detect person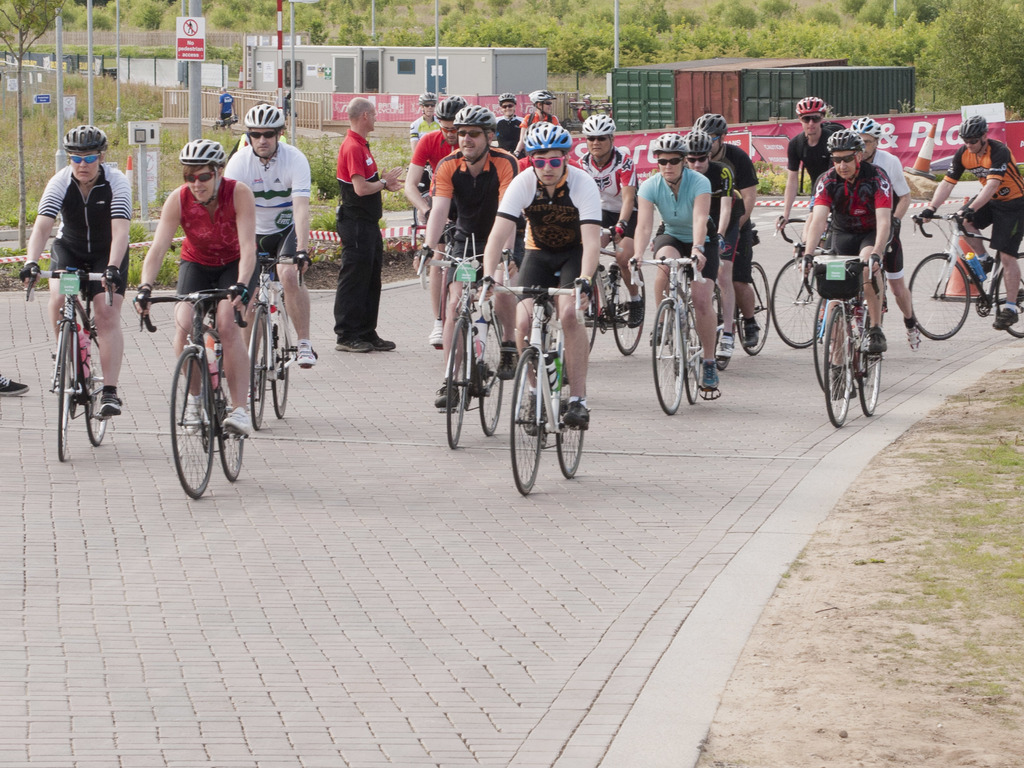
509, 73, 573, 172
